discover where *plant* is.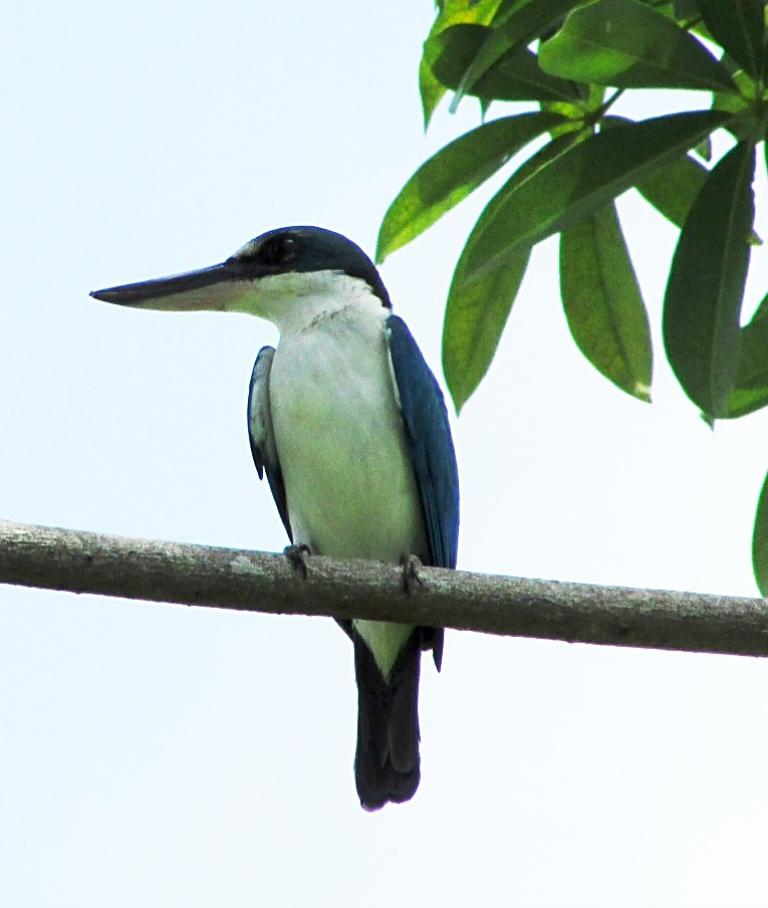
Discovered at BBox(0, 0, 767, 661).
